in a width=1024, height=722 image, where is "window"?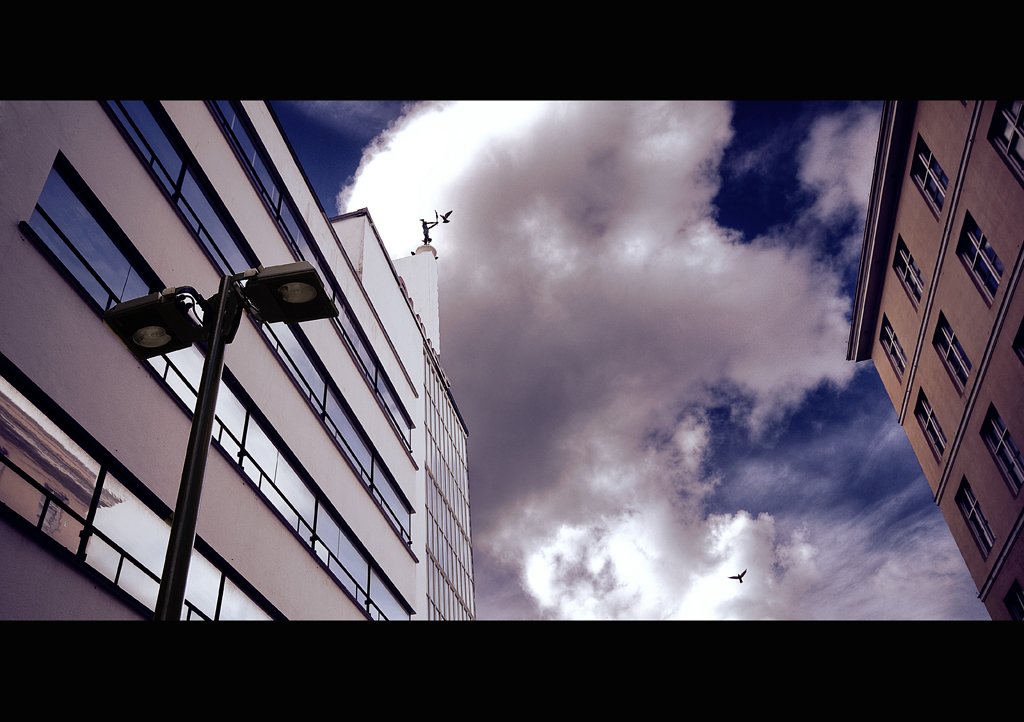
x1=973, y1=396, x2=1023, y2=505.
